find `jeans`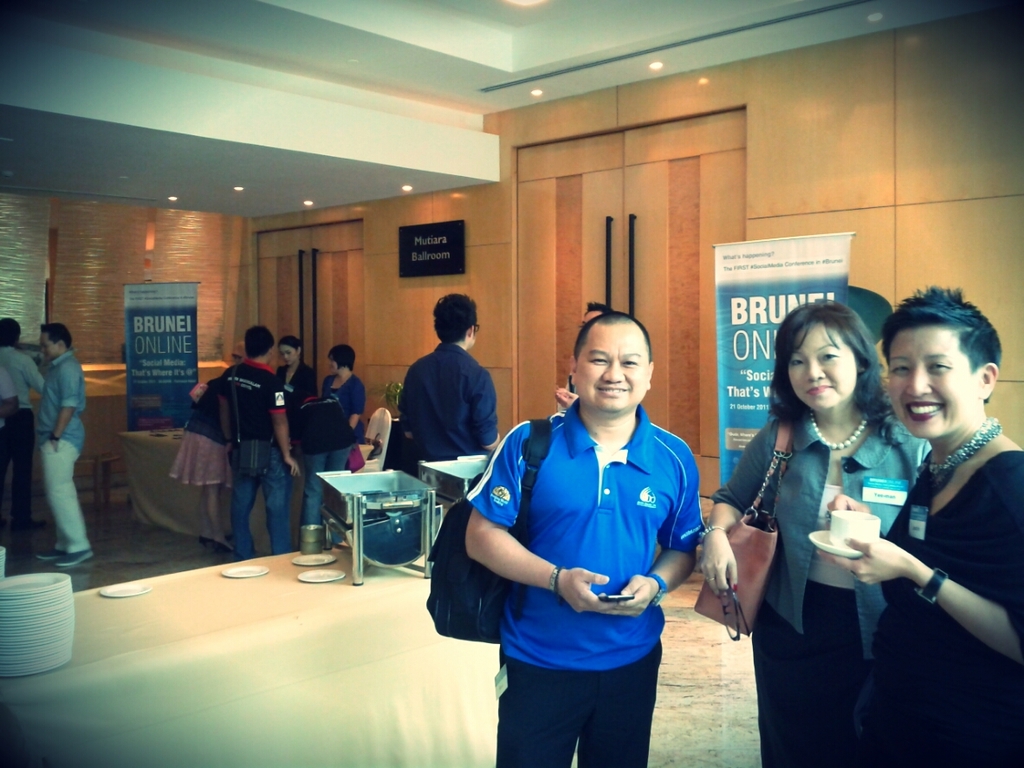
[x1=299, y1=446, x2=350, y2=519]
